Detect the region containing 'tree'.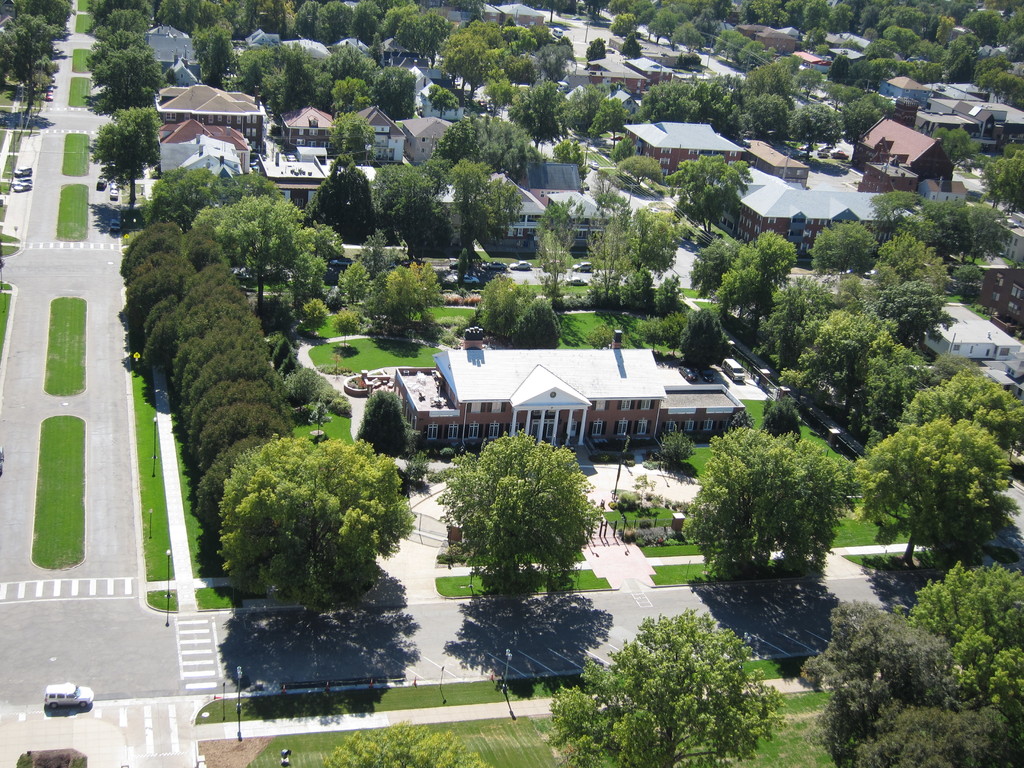
x1=867 y1=287 x2=940 y2=332.
